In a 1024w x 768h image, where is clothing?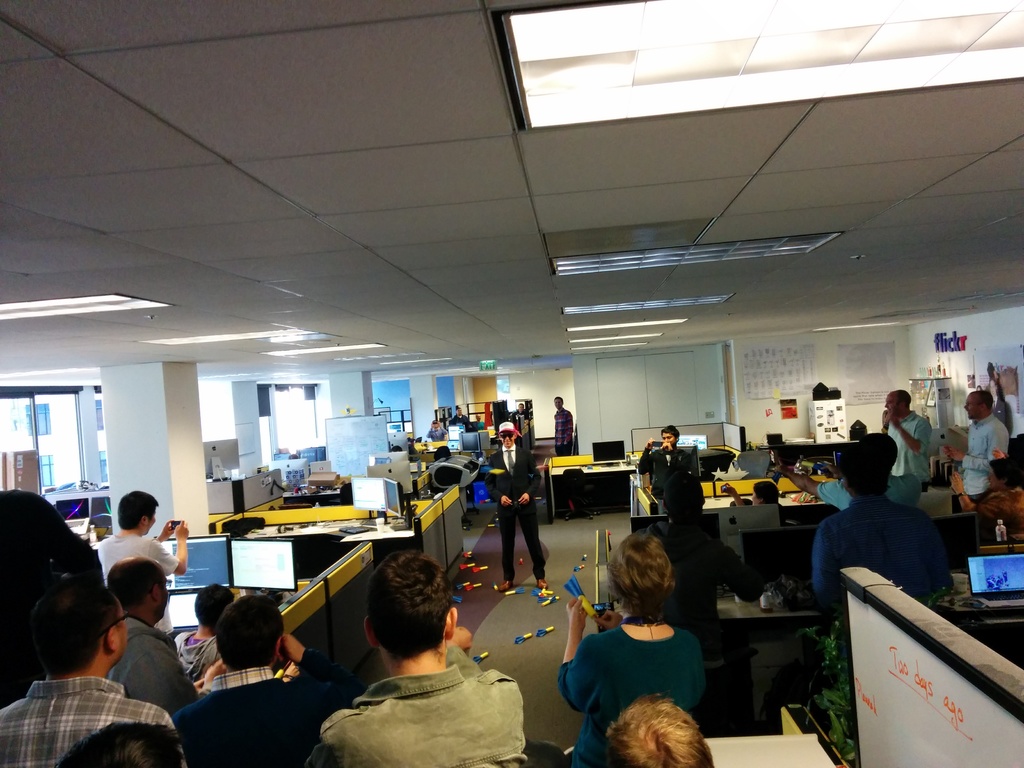
BBox(109, 605, 201, 722).
